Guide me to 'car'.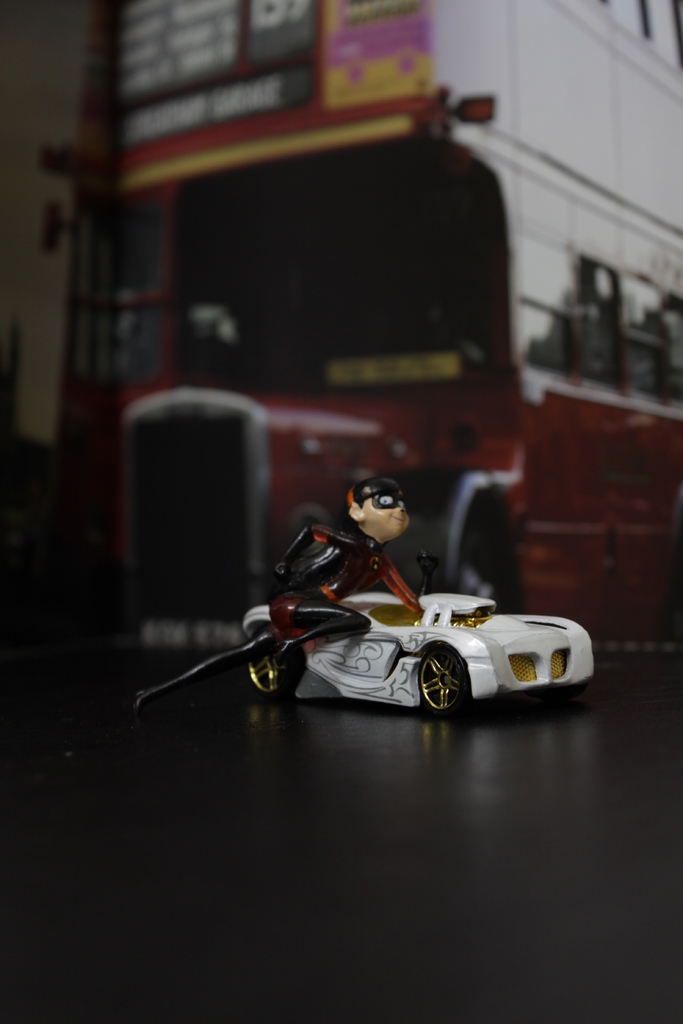
Guidance: bbox(245, 593, 594, 710).
